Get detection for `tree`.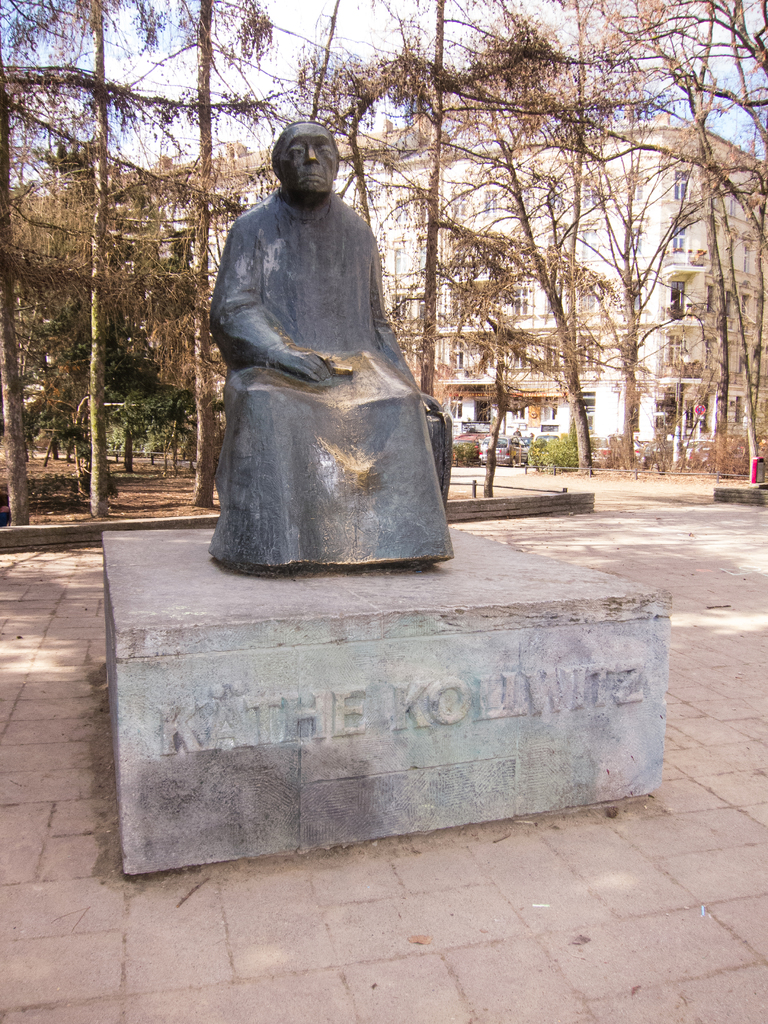
Detection: <box>0,0,171,523</box>.
